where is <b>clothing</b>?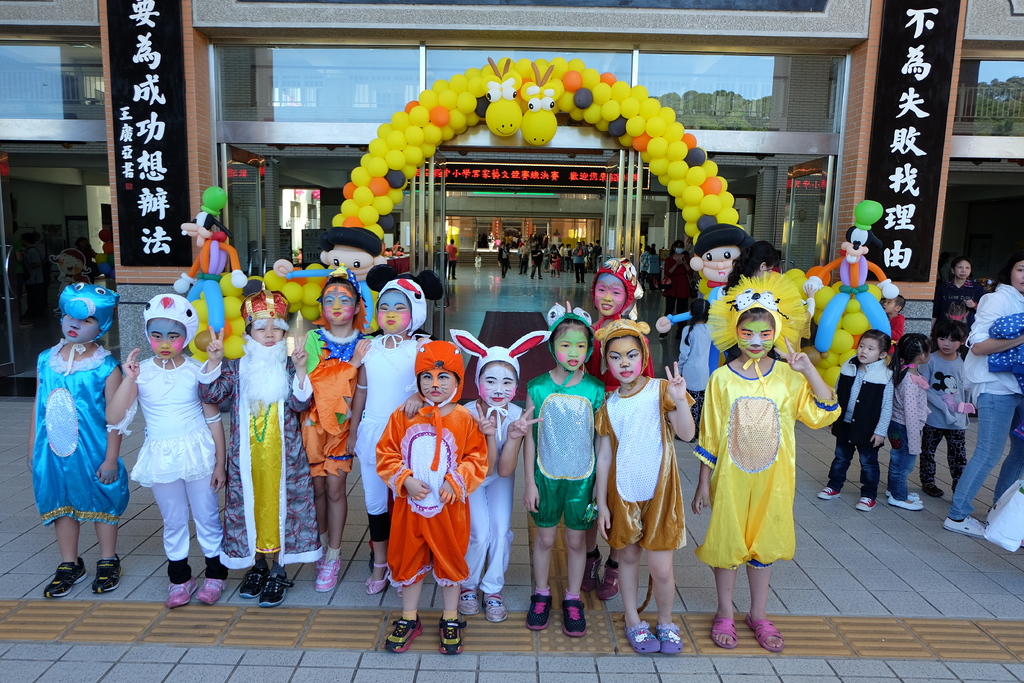
833 361 897 498.
